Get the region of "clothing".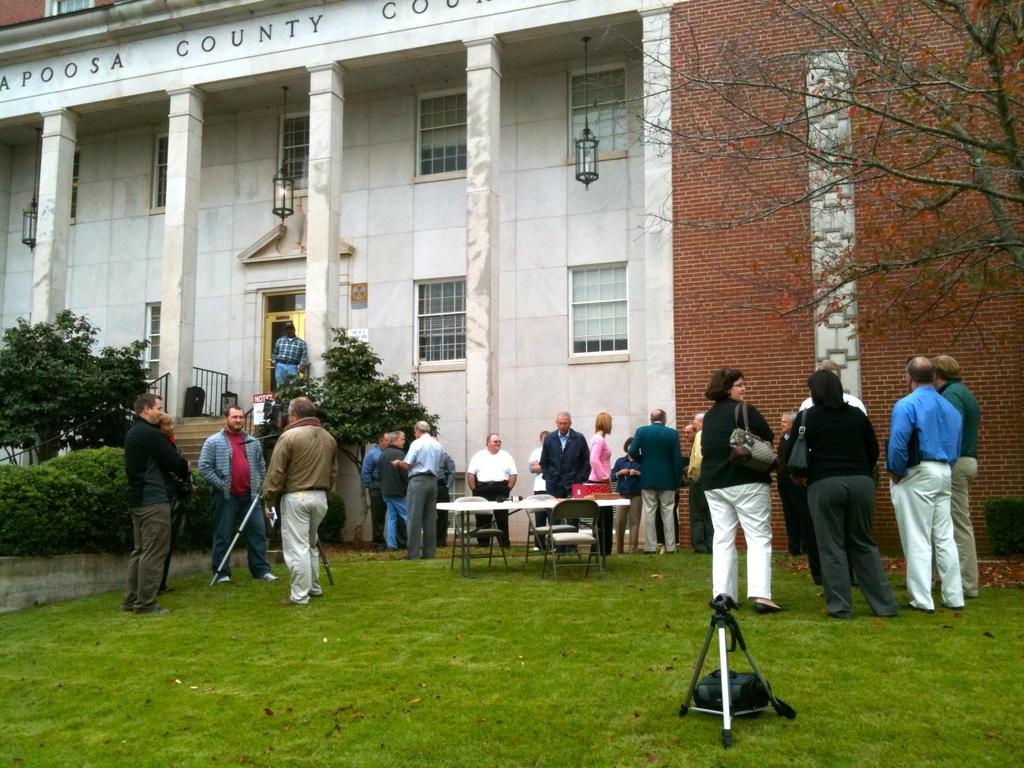
<box>933,373,980,589</box>.
